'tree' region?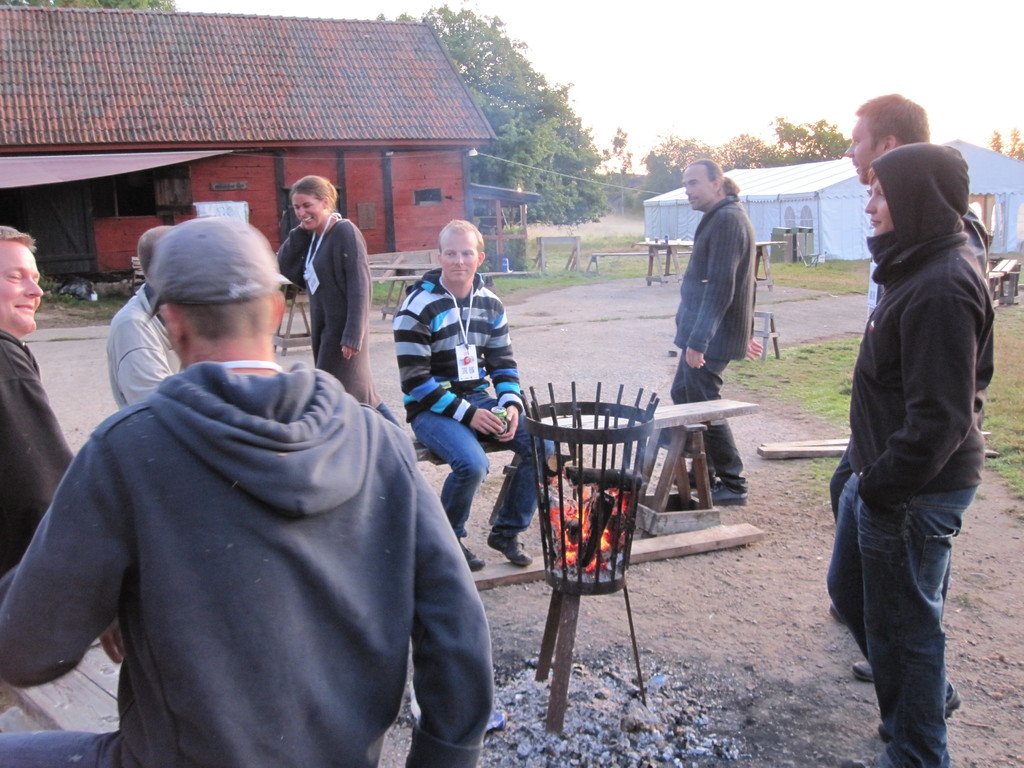
{"left": 990, "top": 128, "right": 1023, "bottom": 163}
